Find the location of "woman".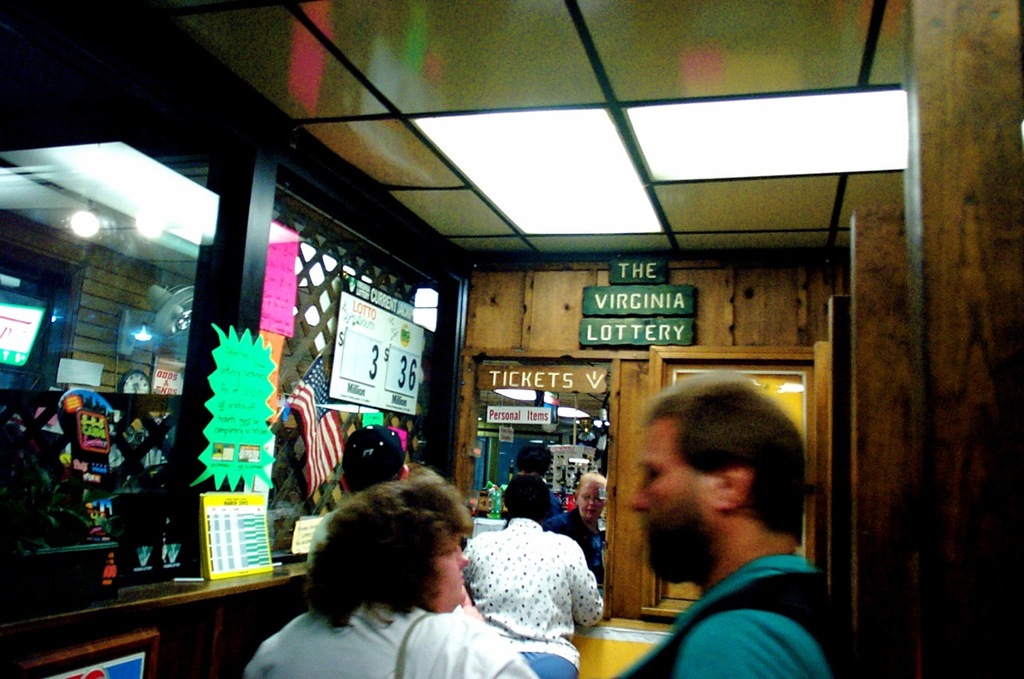
Location: x1=256 y1=461 x2=530 y2=678.
